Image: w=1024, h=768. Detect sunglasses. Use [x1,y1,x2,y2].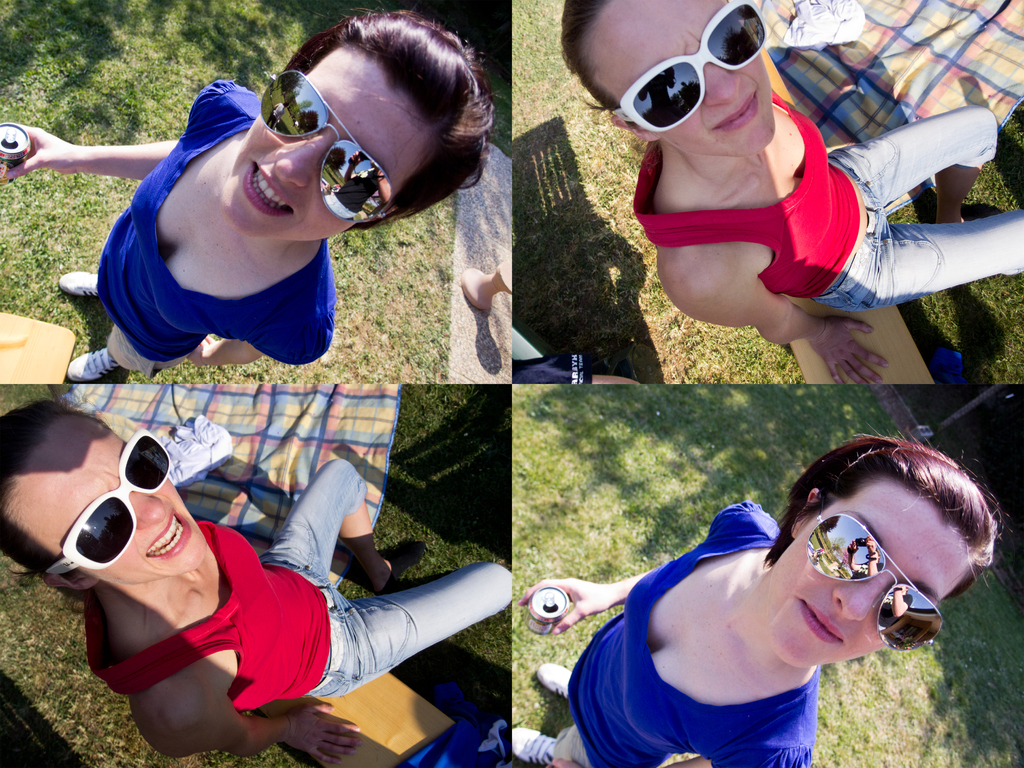
[805,495,940,651].
